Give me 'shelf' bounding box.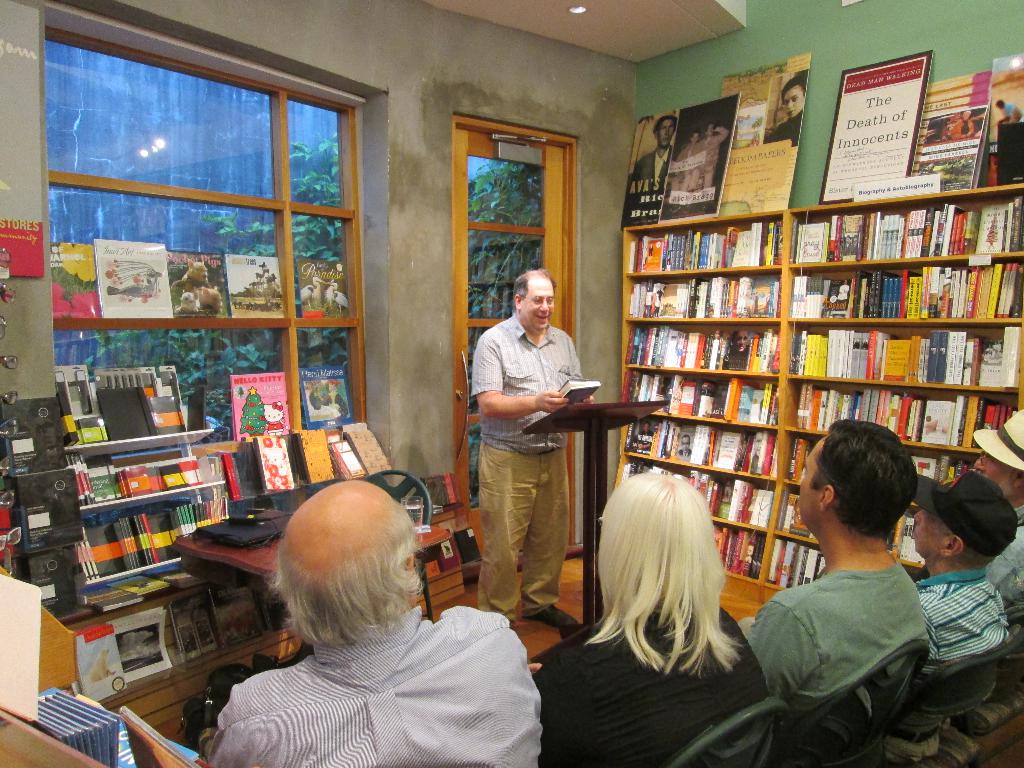
rect(632, 458, 778, 531).
